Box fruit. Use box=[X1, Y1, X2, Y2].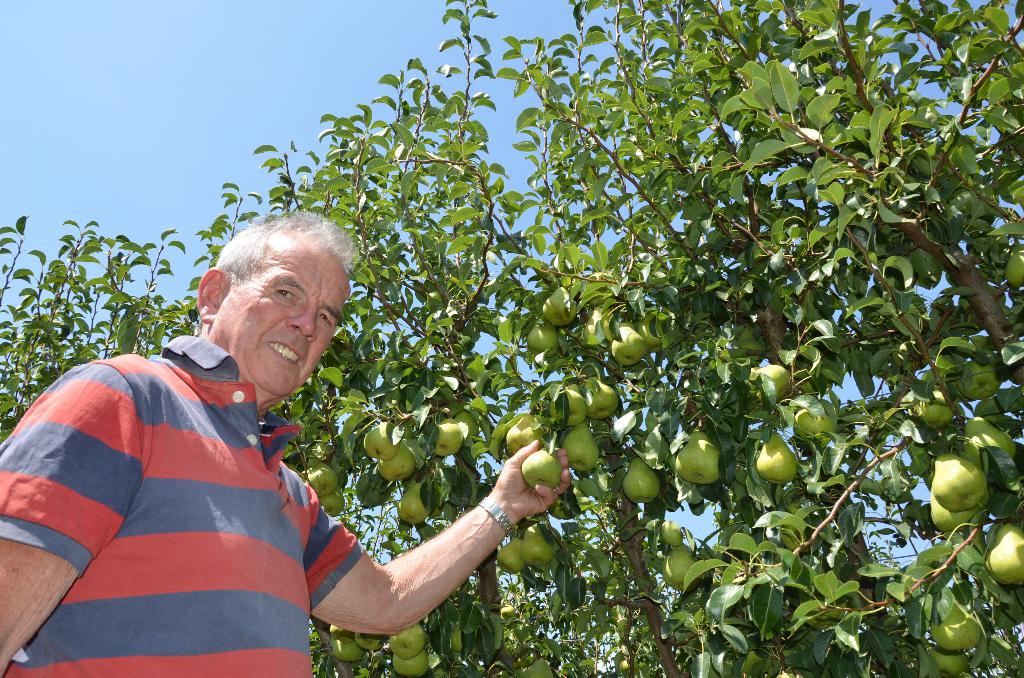
box=[561, 426, 599, 476].
